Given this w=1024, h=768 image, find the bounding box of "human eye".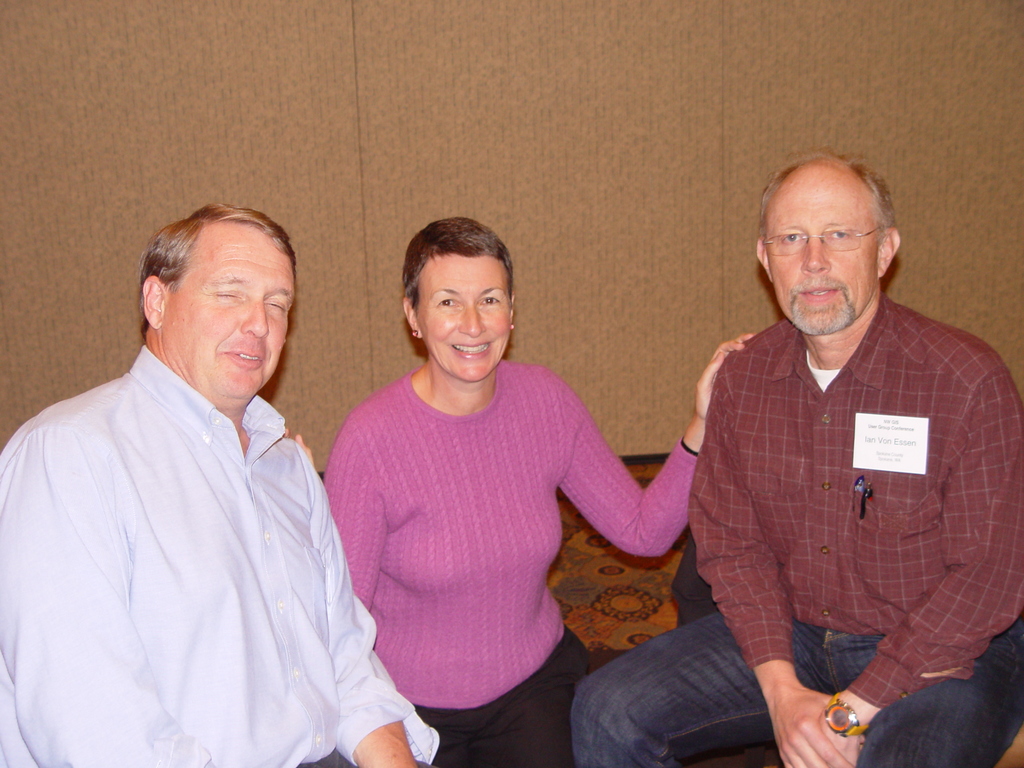
l=780, t=231, r=803, b=246.
